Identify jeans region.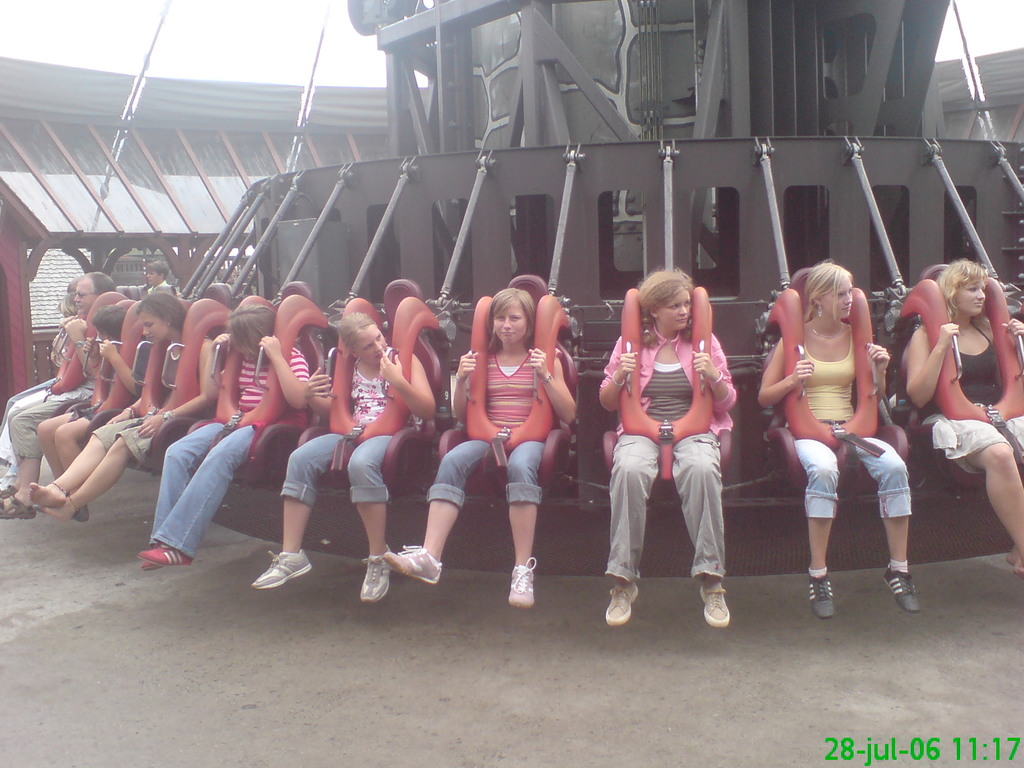
Region: BBox(159, 417, 251, 552).
